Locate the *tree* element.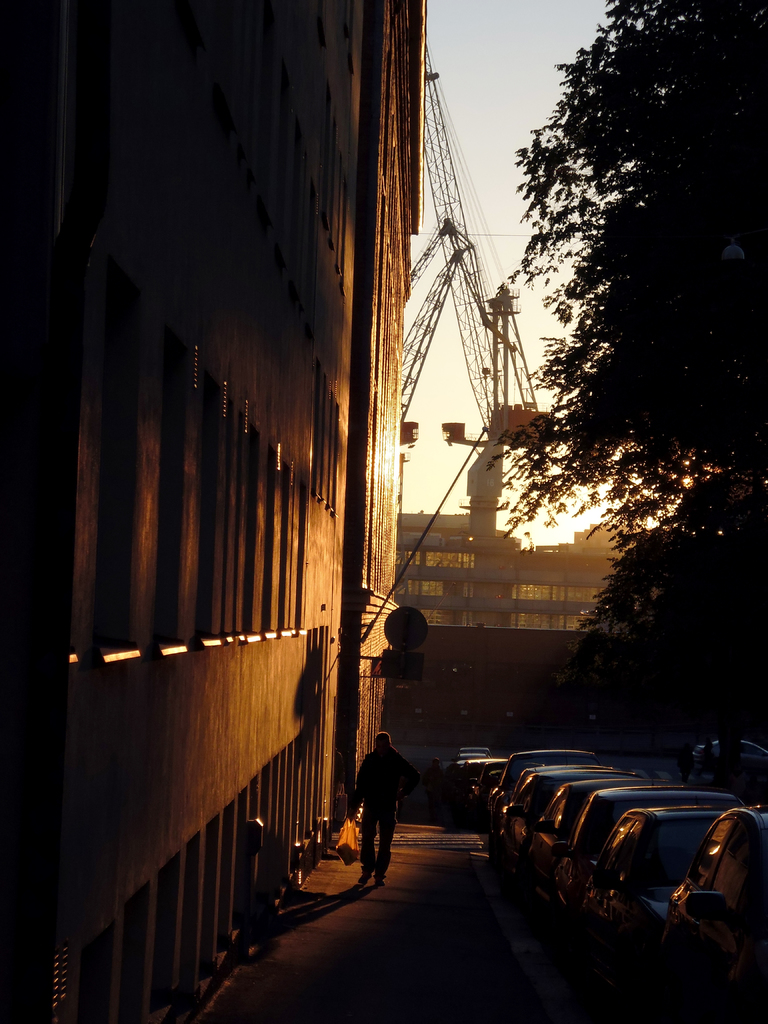
Element bbox: [484,26,739,732].
